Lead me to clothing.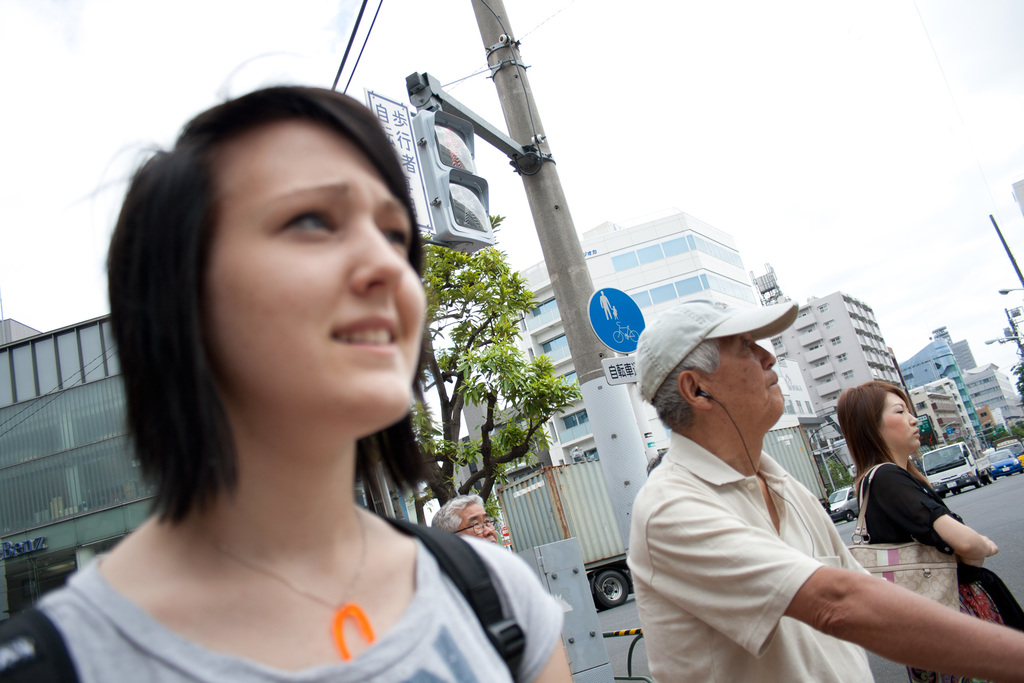
Lead to [x1=862, y1=459, x2=947, y2=541].
